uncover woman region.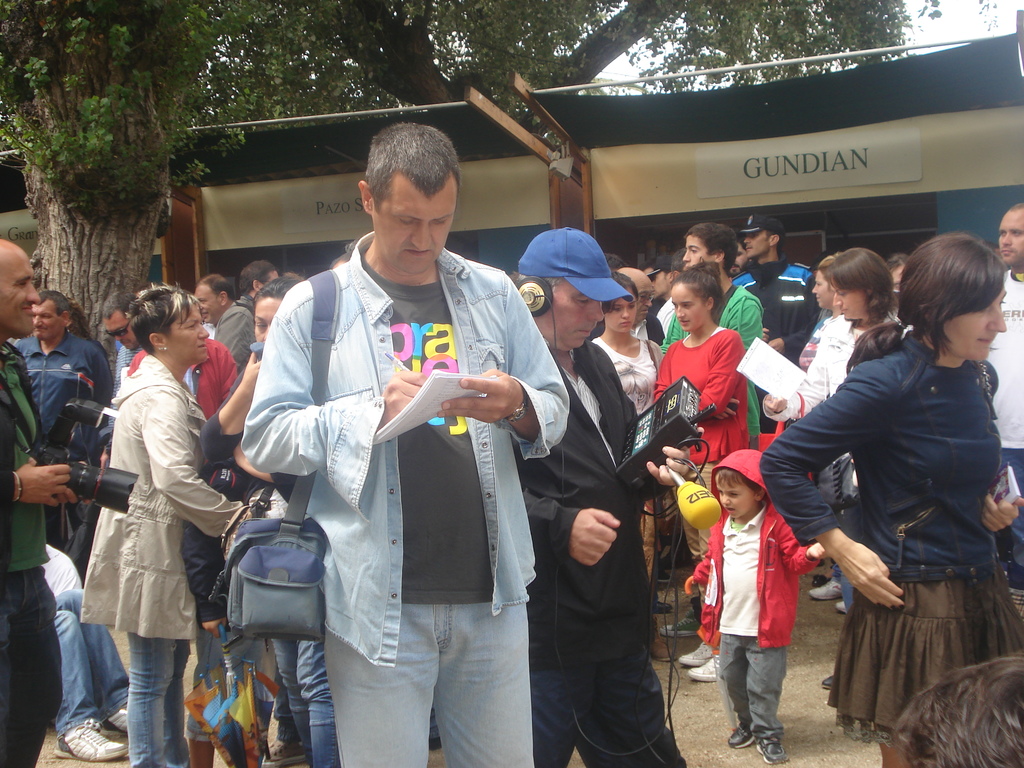
Uncovered: (649,258,753,681).
